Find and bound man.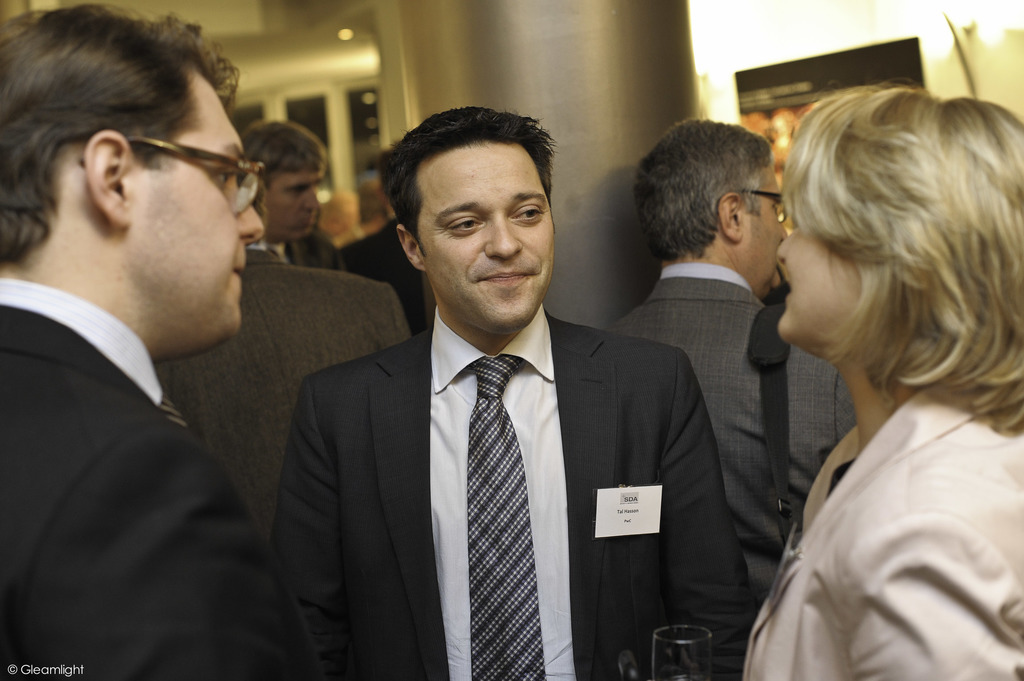
Bound: <box>0,0,317,680</box>.
